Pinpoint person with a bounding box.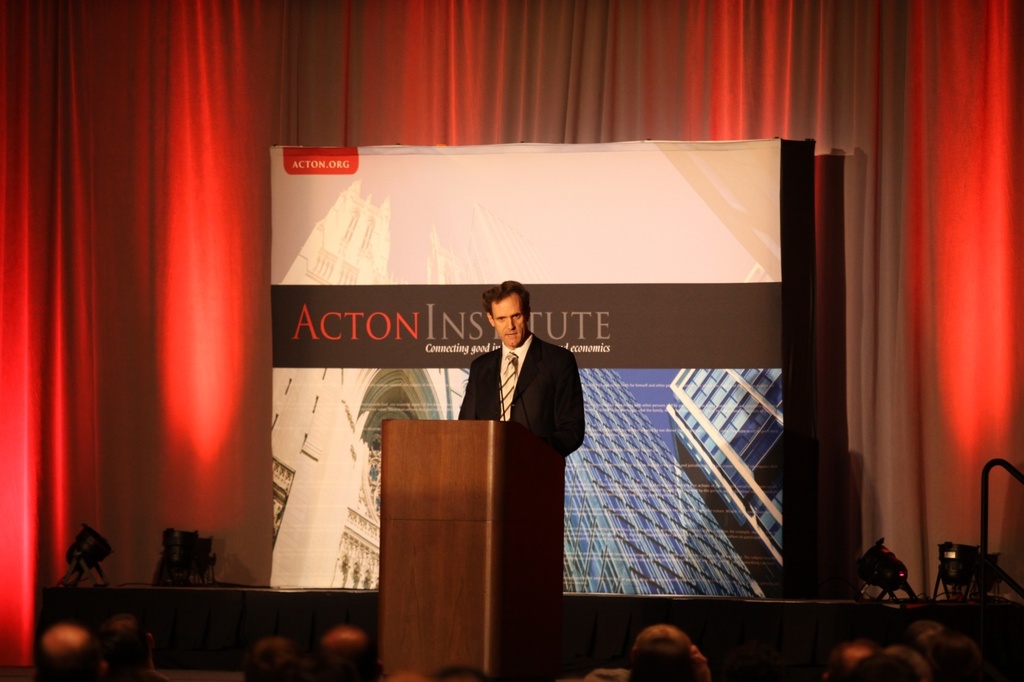
bbox=(35, 620, 109, 681).
